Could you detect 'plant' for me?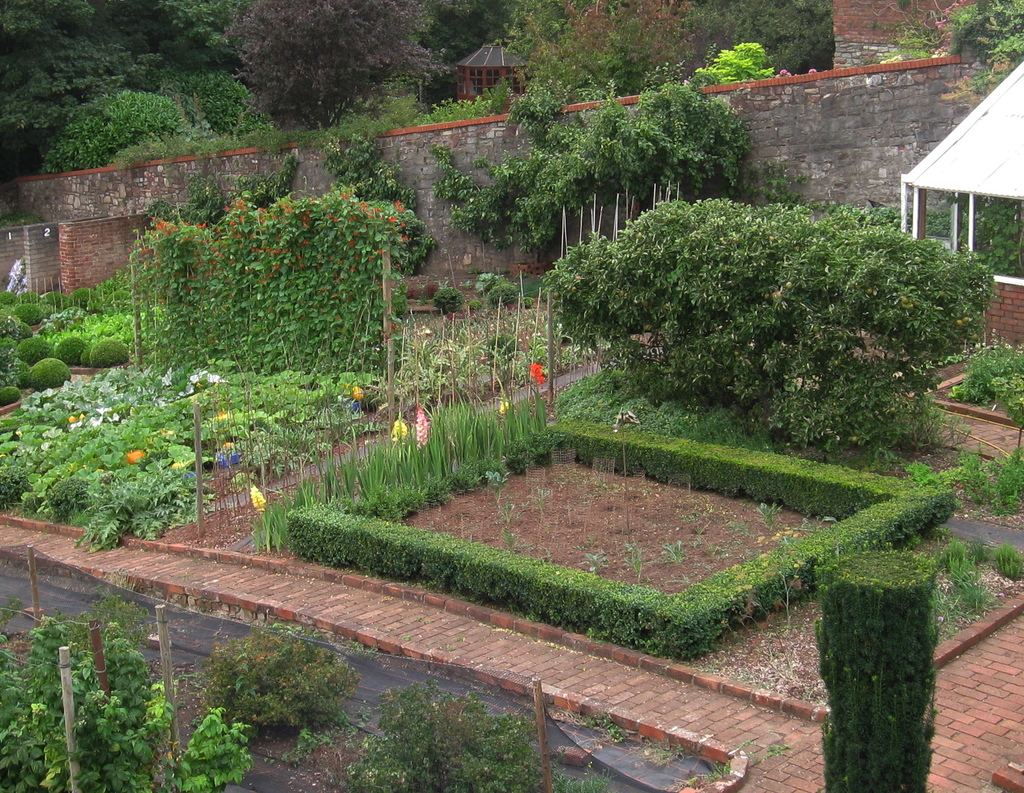
Detection result: <bbox>0, 618, 247, 792</bbox>.
